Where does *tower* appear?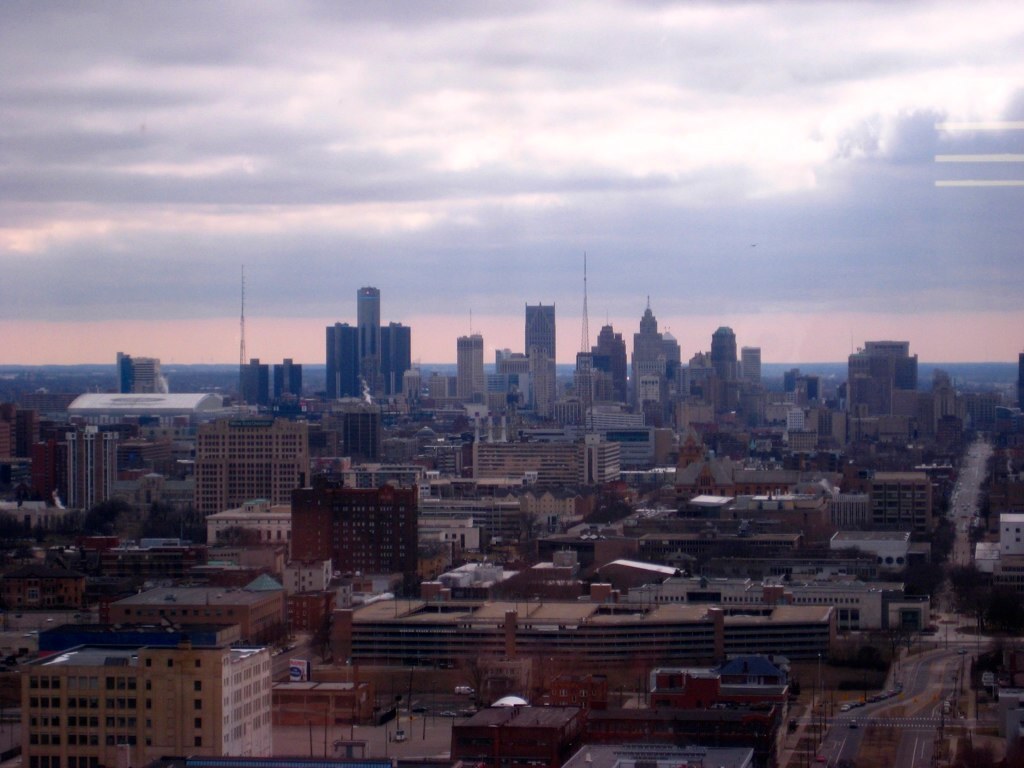
Appears at box=[592, 325, 623, 356].
